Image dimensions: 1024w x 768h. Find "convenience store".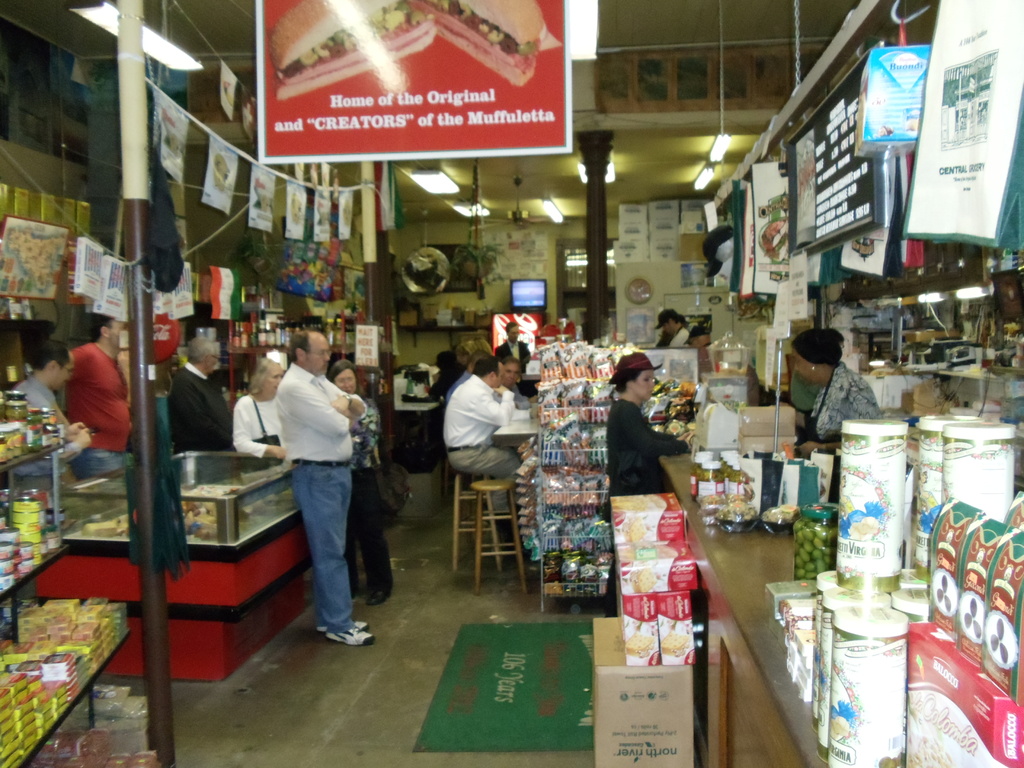
detection(13, 0, 1023, 766).
